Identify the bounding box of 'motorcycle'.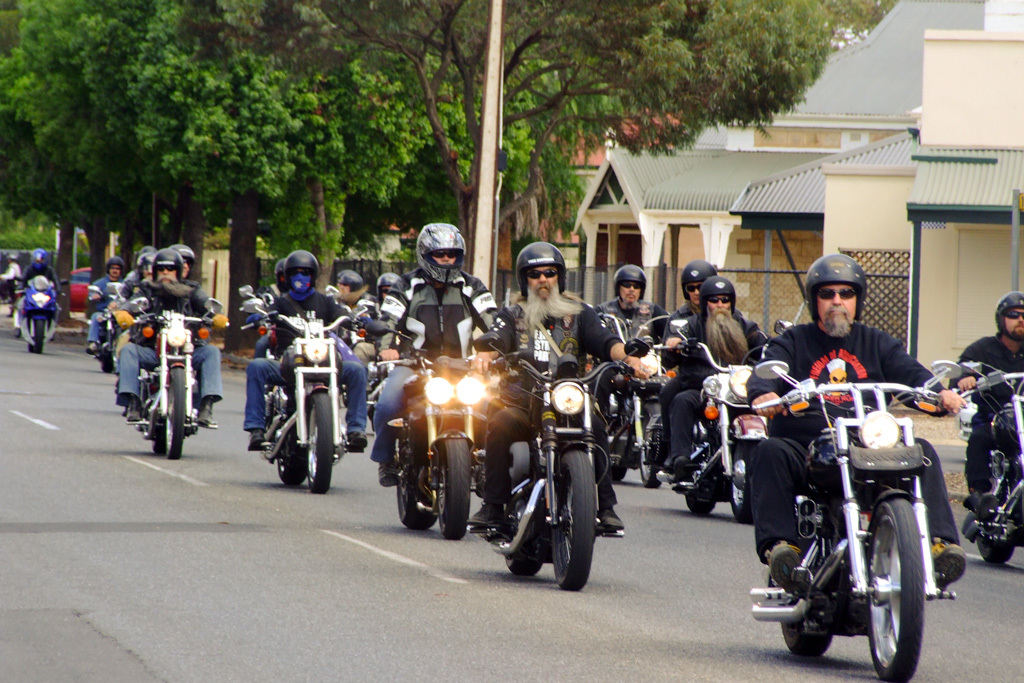
box(472, 316, 647, 594).
